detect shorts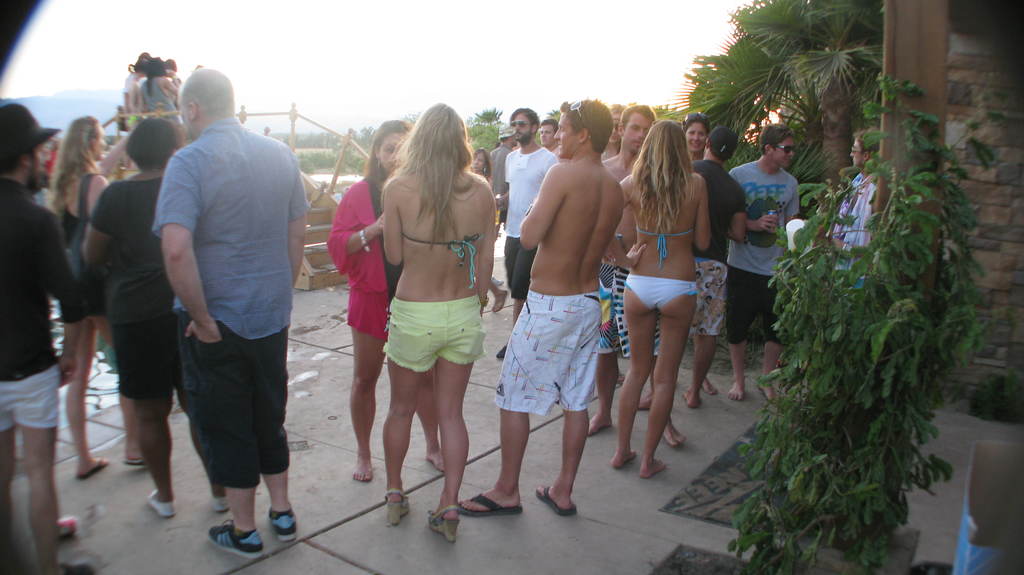
687/261/725/334
